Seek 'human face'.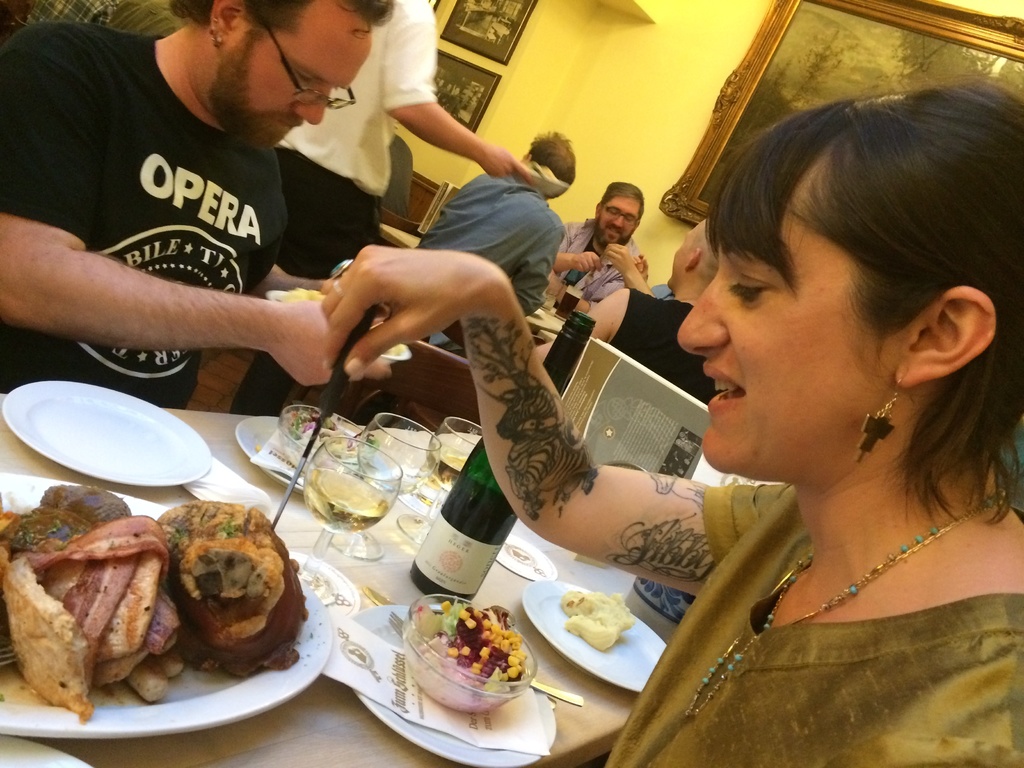
Rect(675, 147, 906, 474).
